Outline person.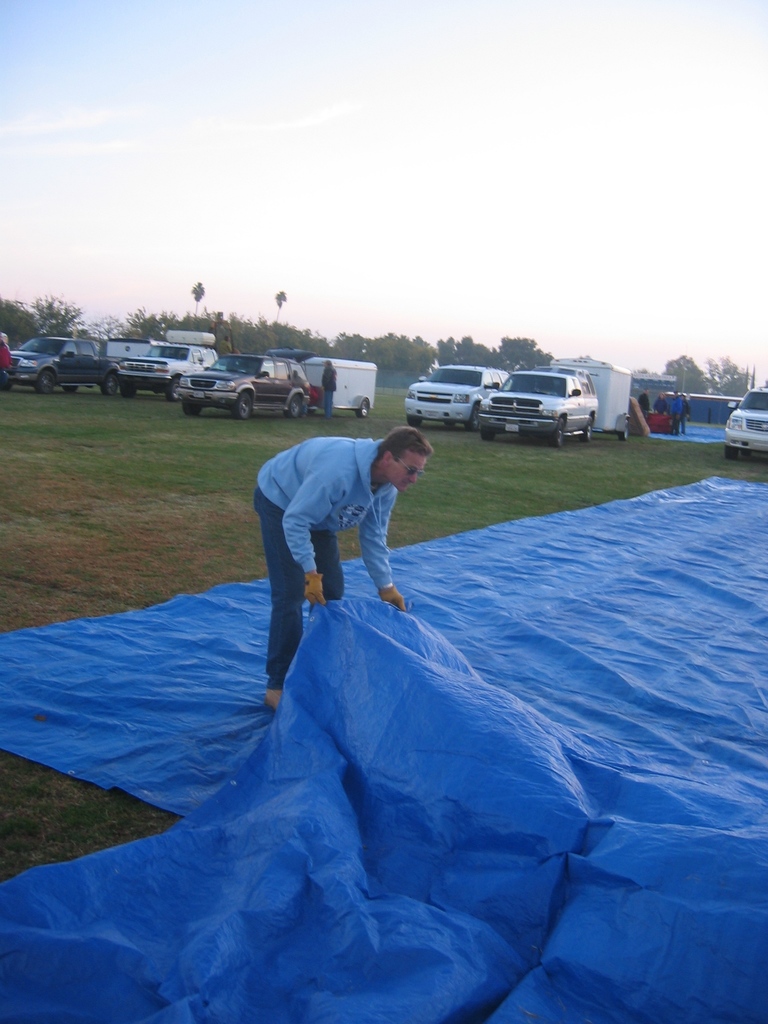
Outline: [254,404,443,649].
